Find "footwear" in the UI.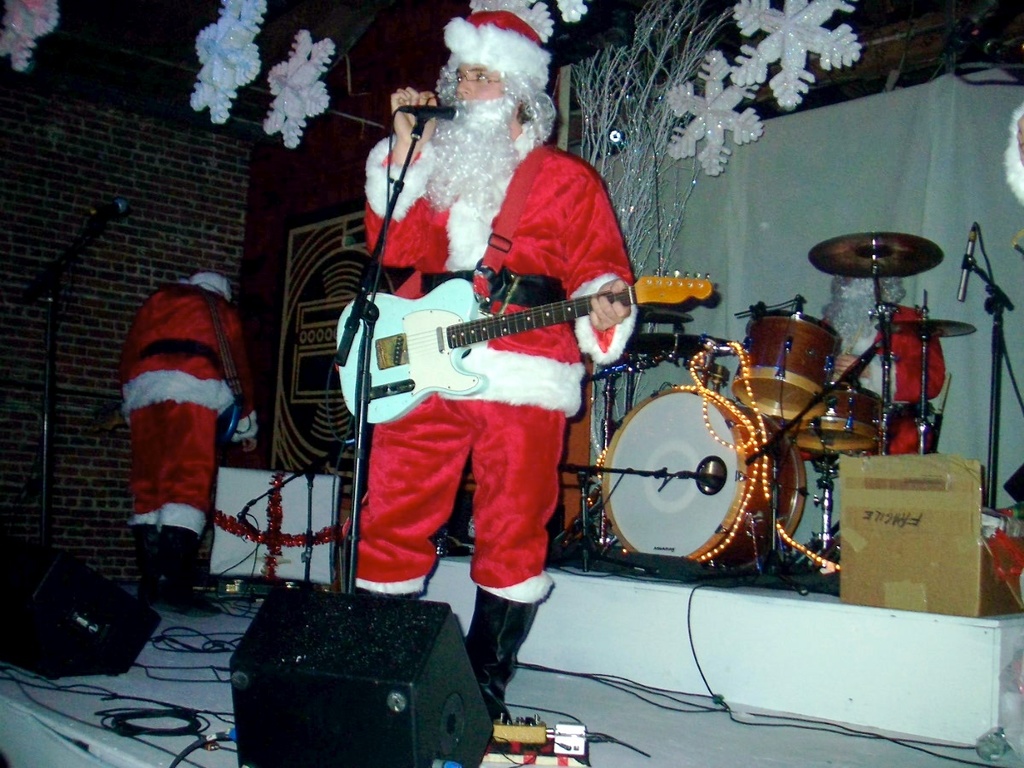
UI element at x1=157 y1=521 x2=220 y2=620.
